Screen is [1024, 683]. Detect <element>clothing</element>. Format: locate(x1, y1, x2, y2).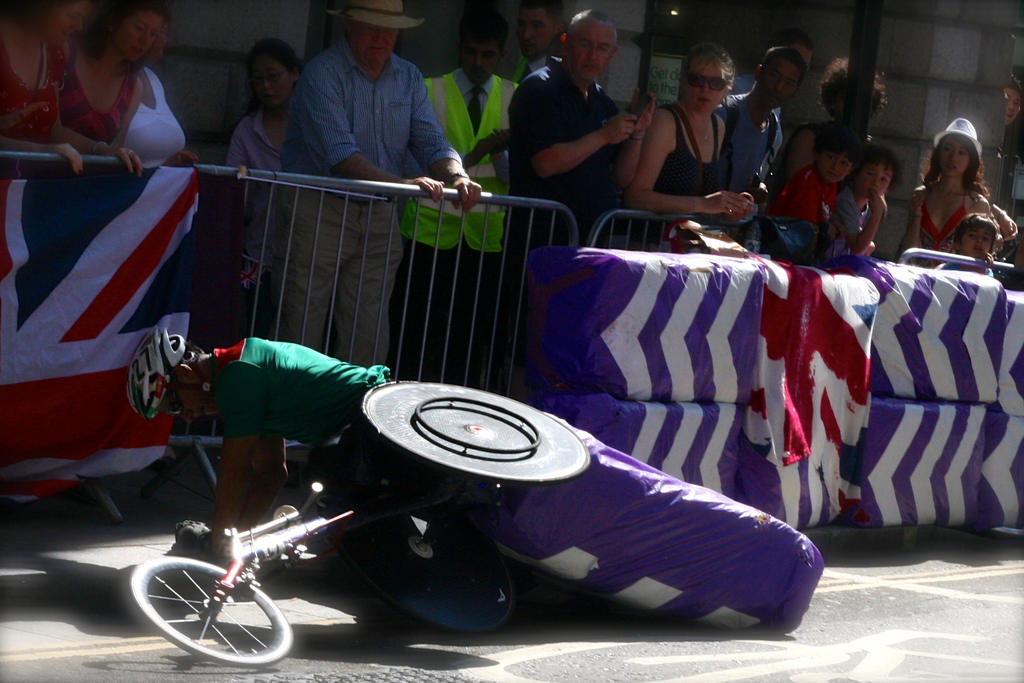
locate(697, 90, 788, 247).
